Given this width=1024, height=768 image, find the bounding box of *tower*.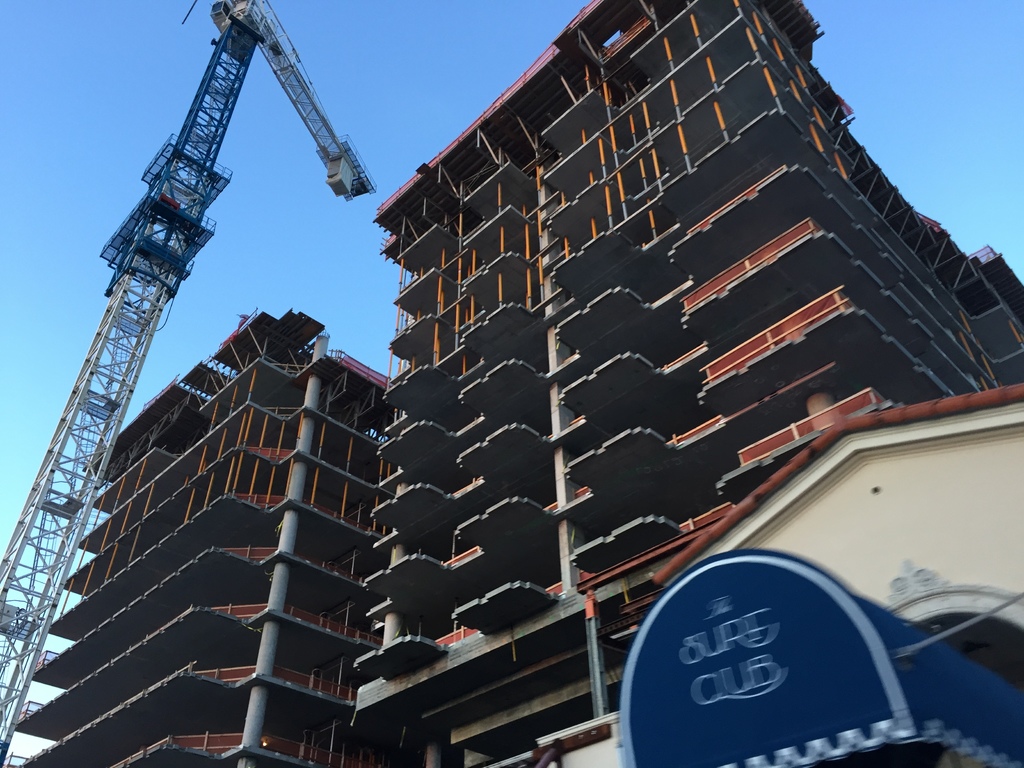
374,0,1023,767.
